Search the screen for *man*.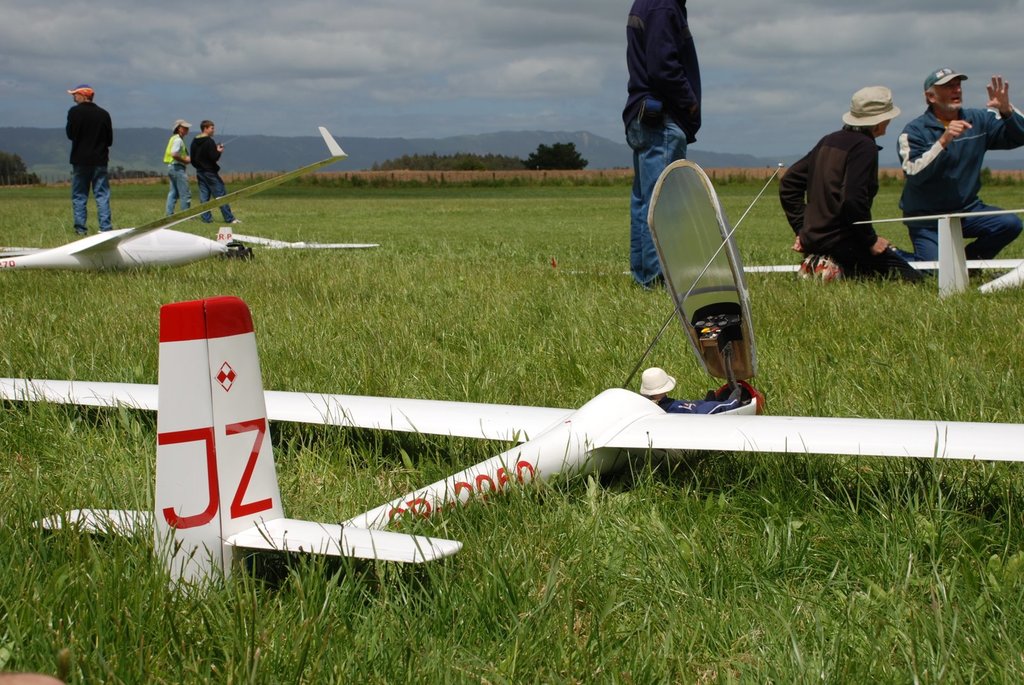
Found at left=897, top=70, right=1023, bottom=270.
